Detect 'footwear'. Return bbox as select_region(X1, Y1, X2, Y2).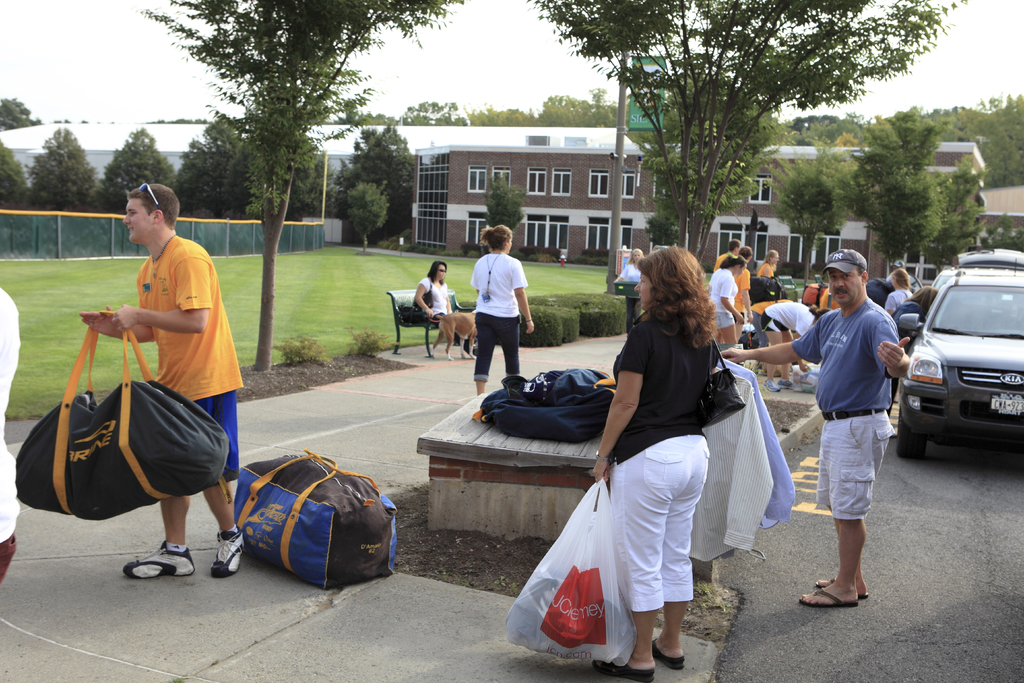
select_region(648, 627, 685, 679).
